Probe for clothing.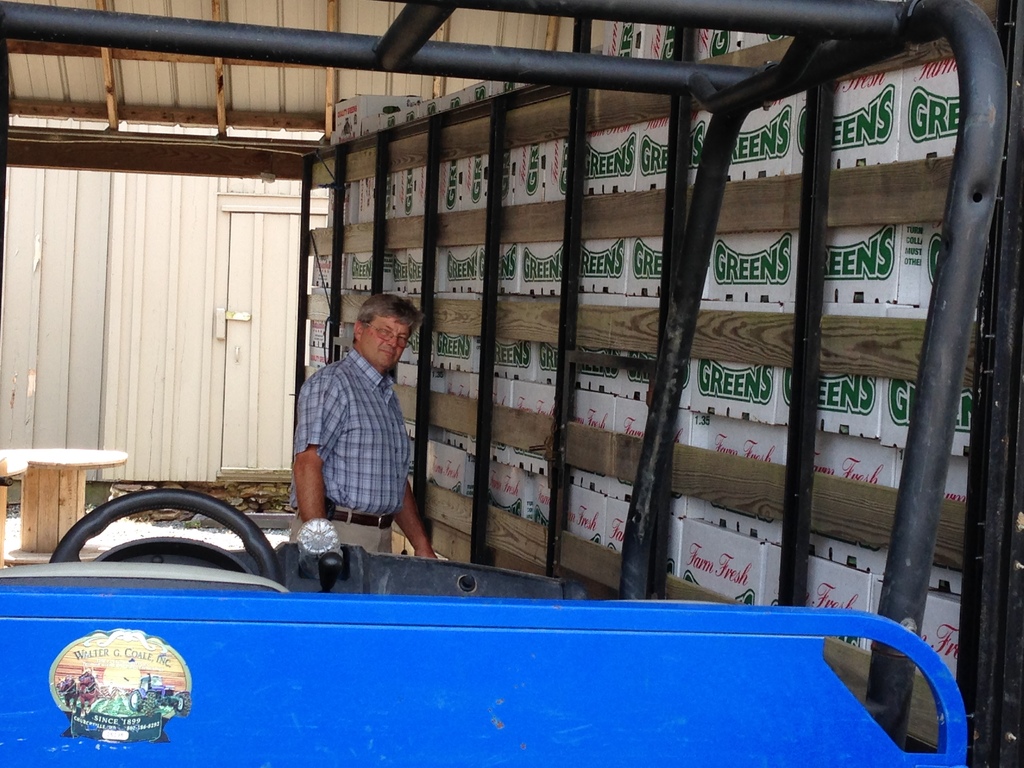
Probe result: 285/310/415/552.
